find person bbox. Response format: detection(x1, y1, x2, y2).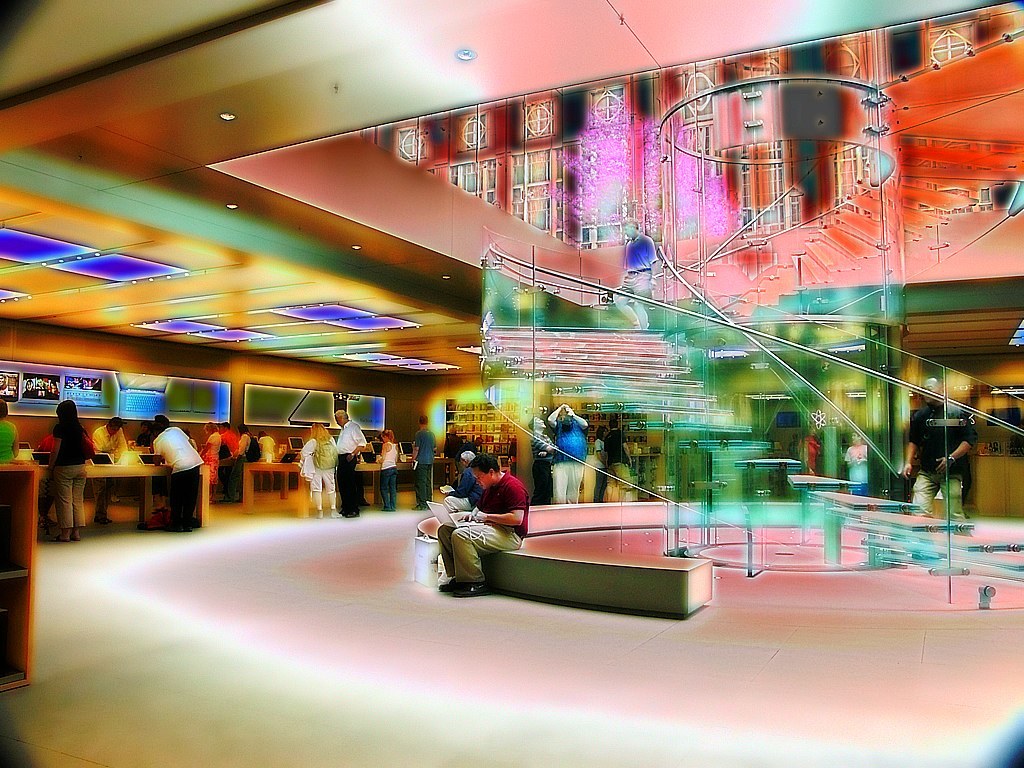
detection(838, 434, 865, 501).
